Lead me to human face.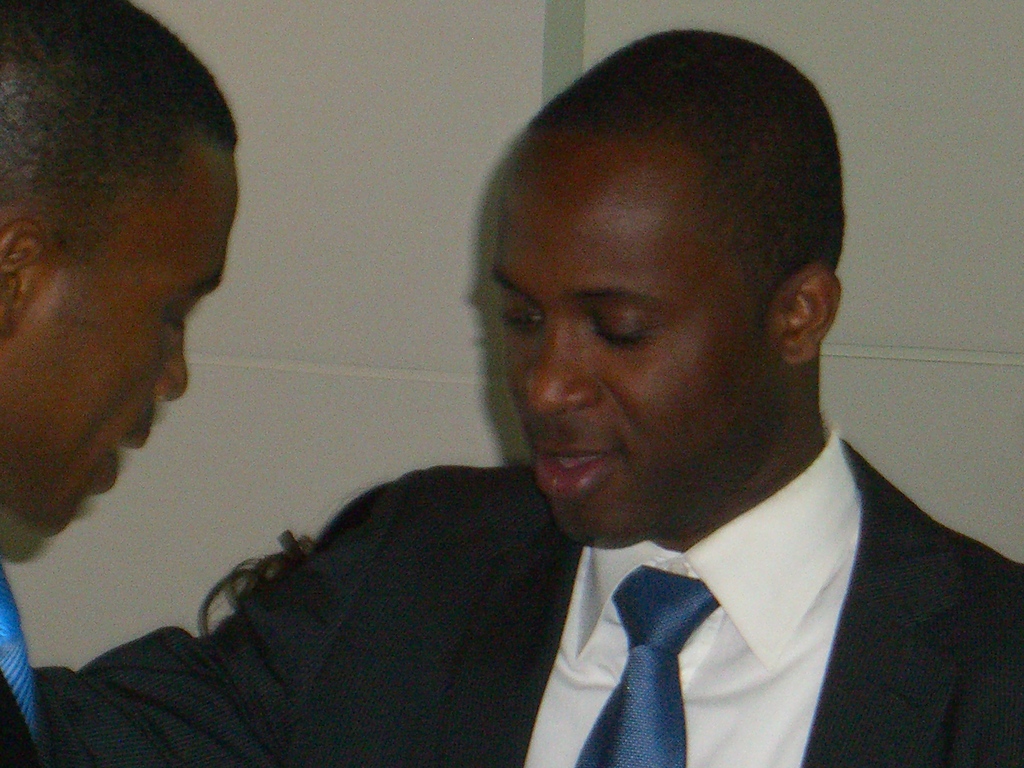
Lead to bbox(0, 142, 236, 536).
